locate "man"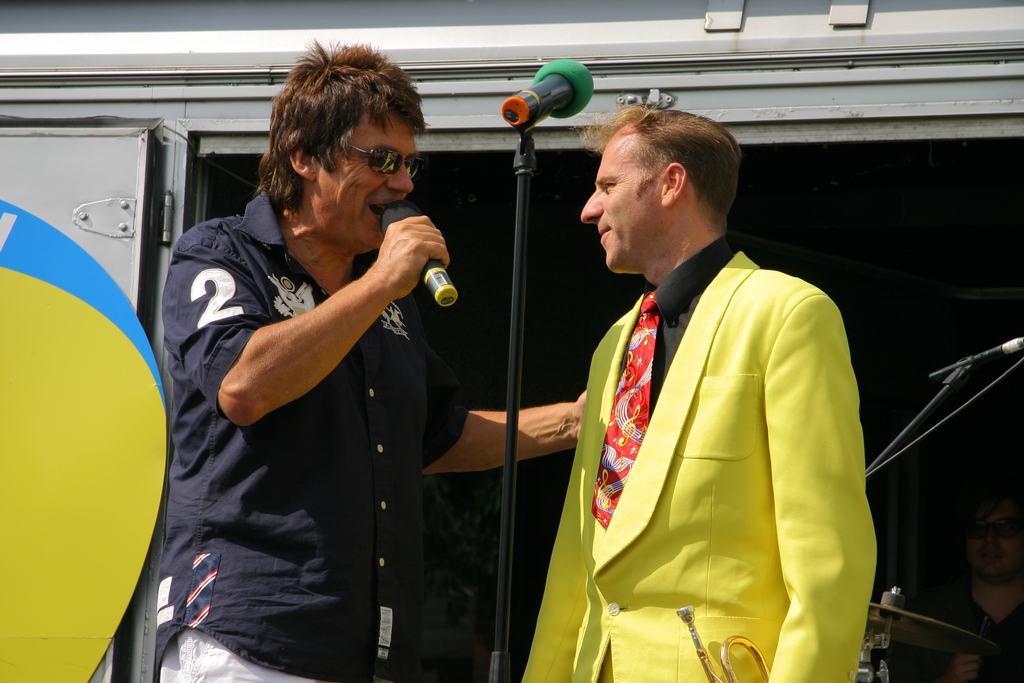
left=517, top=103, right=879, bottom=682
